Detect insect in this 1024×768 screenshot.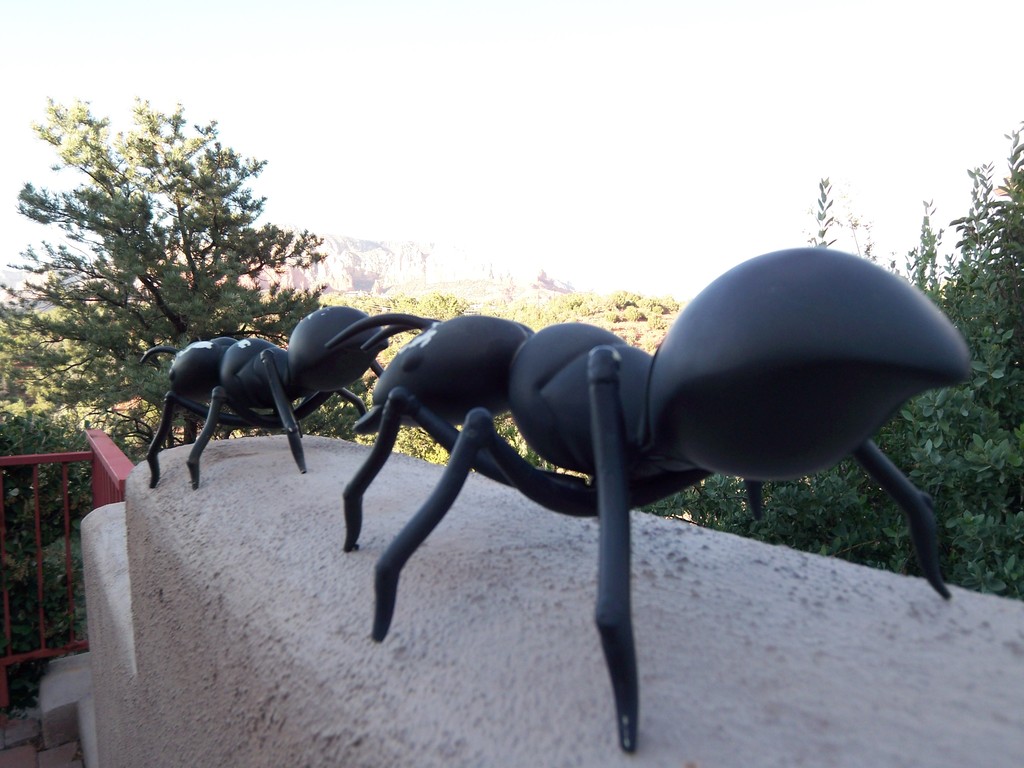
Detection: detection(145, 307, 385, 488).
